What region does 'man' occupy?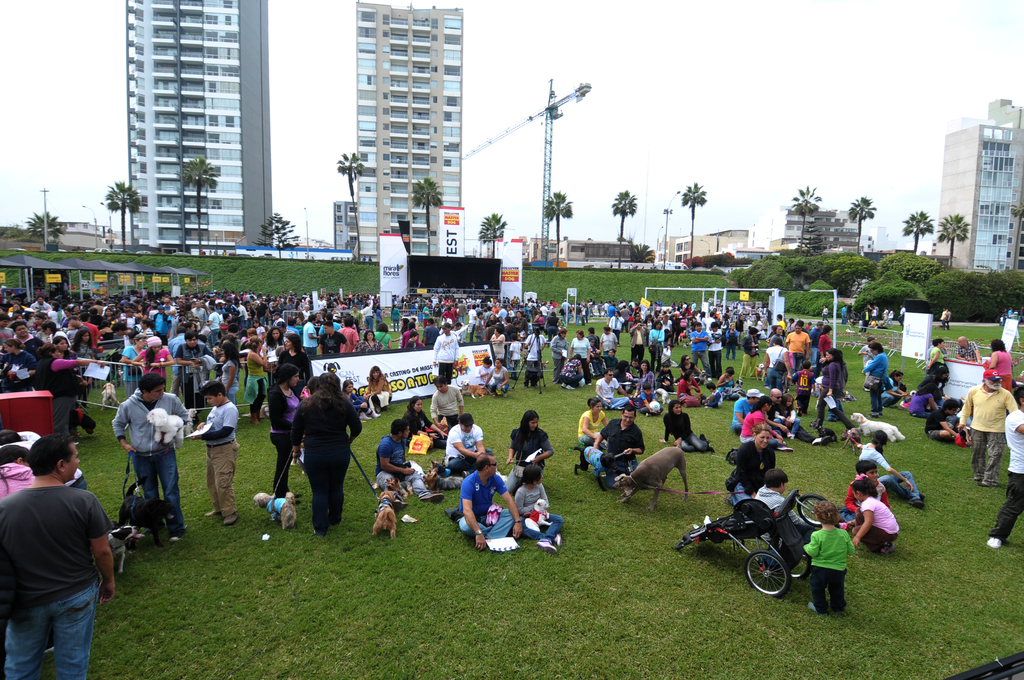
x1=630, y1=318, x2=639, y2=356.
